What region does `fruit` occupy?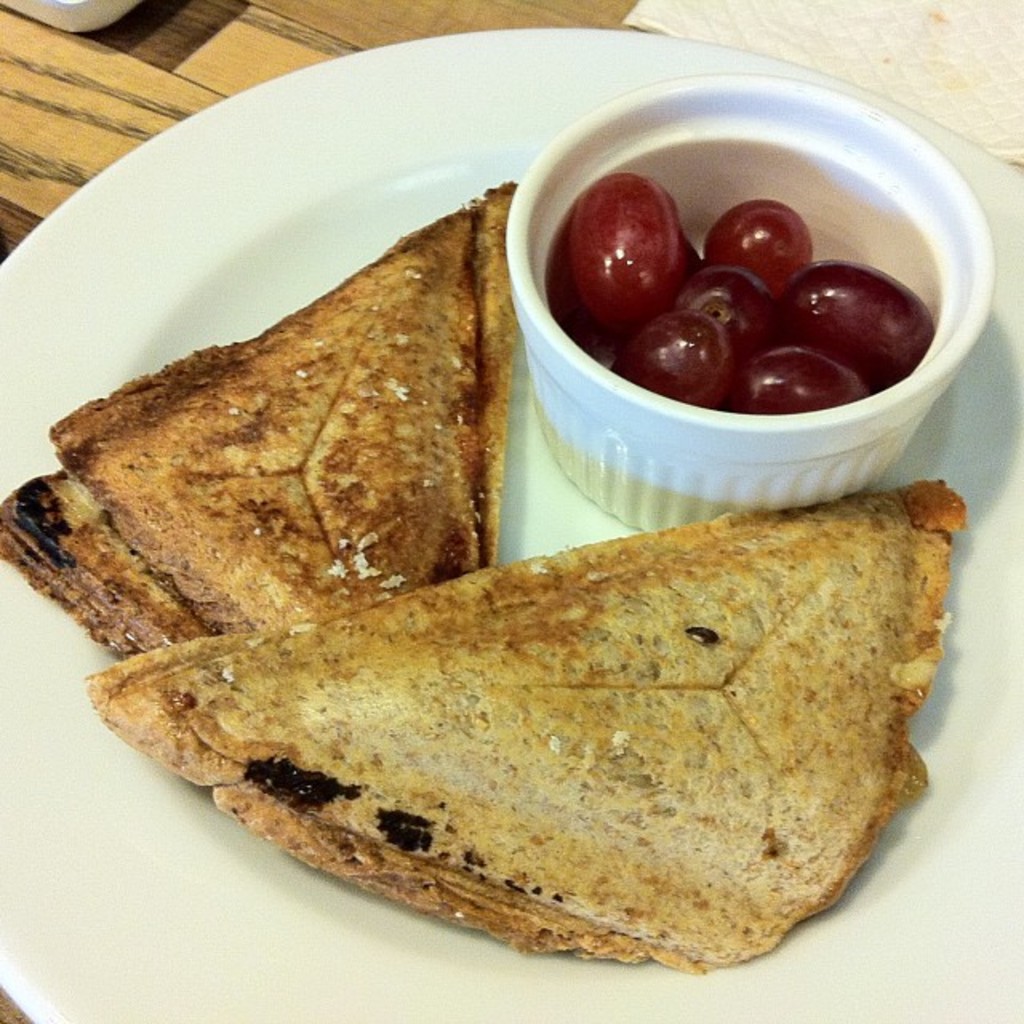
(576,181,714,326).
